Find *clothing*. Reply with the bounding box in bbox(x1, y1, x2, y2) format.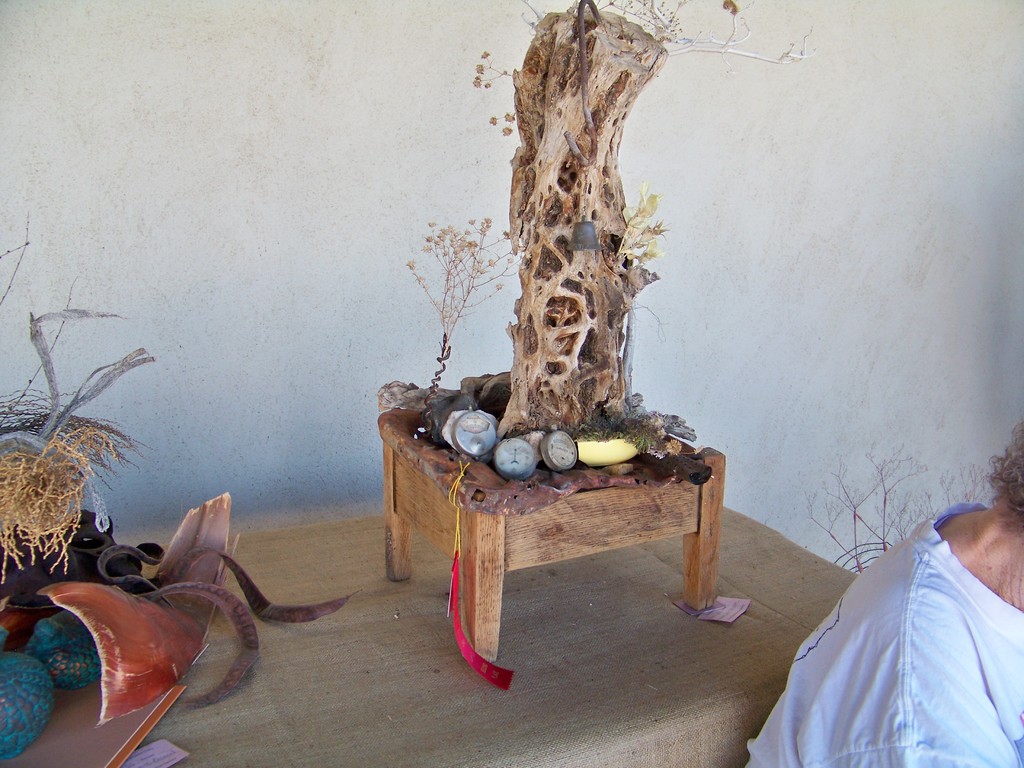
bbox(735, 507, 1023, 767).
